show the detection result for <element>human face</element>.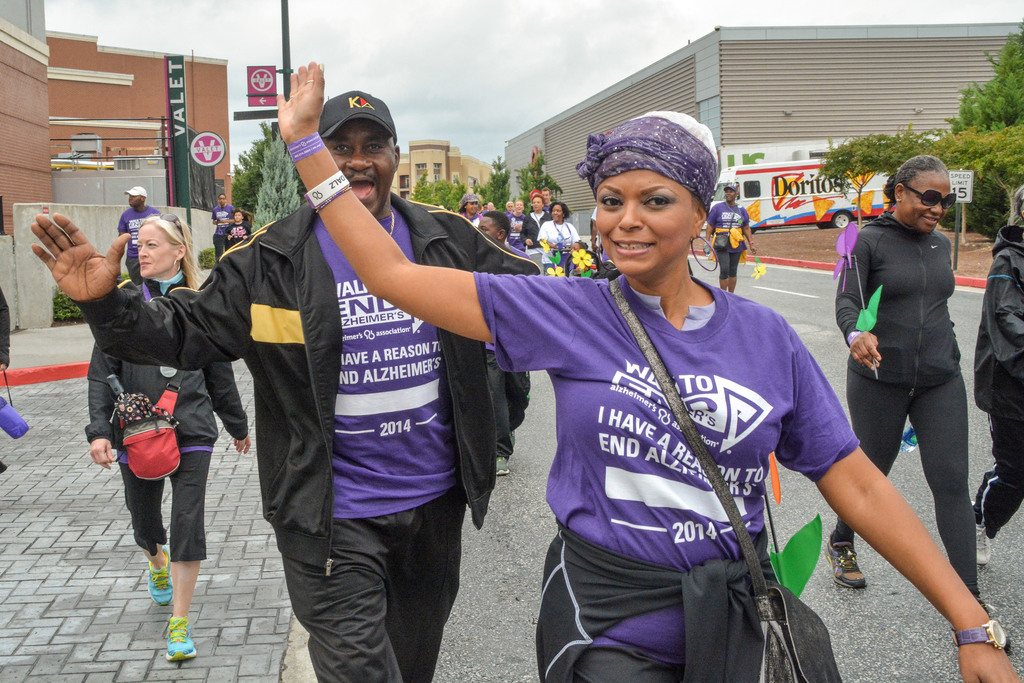
(326,123,400,220).
